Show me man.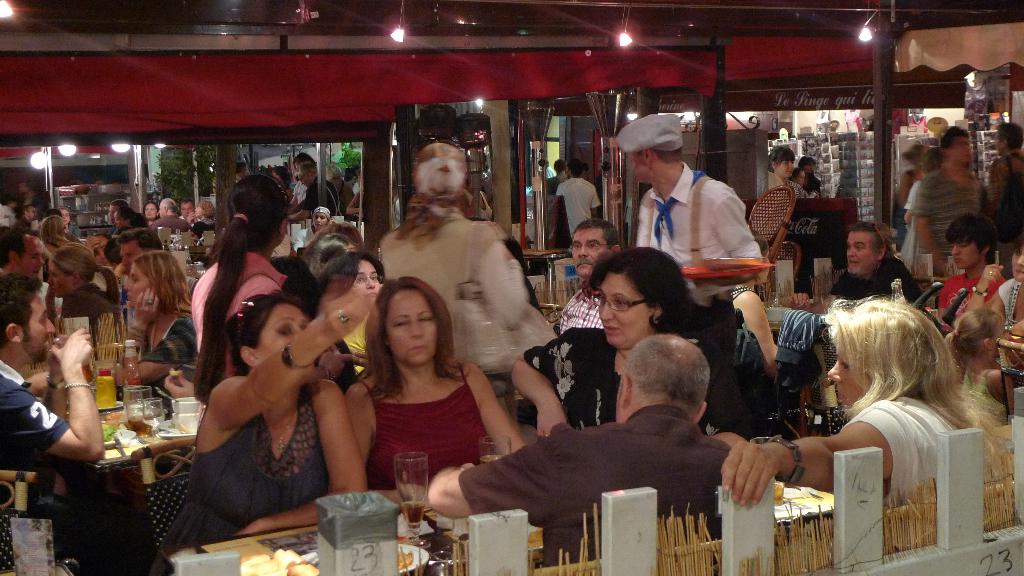
man is here: 609,108,765,348.
